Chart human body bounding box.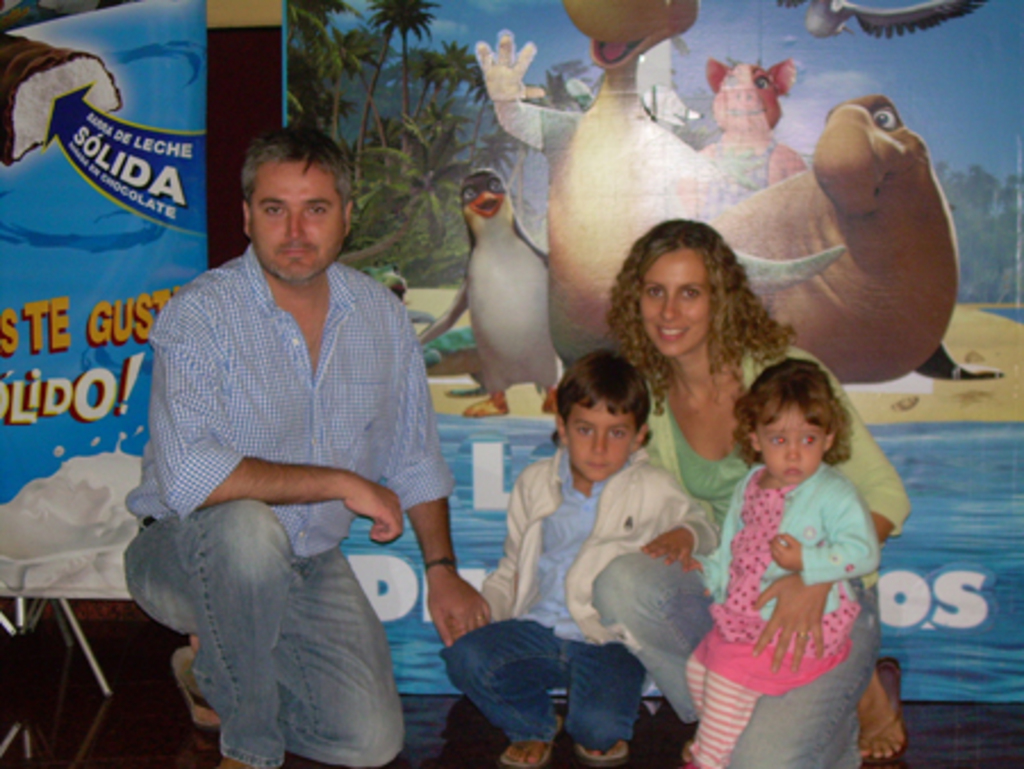
Charted: (448,348,726,767).
